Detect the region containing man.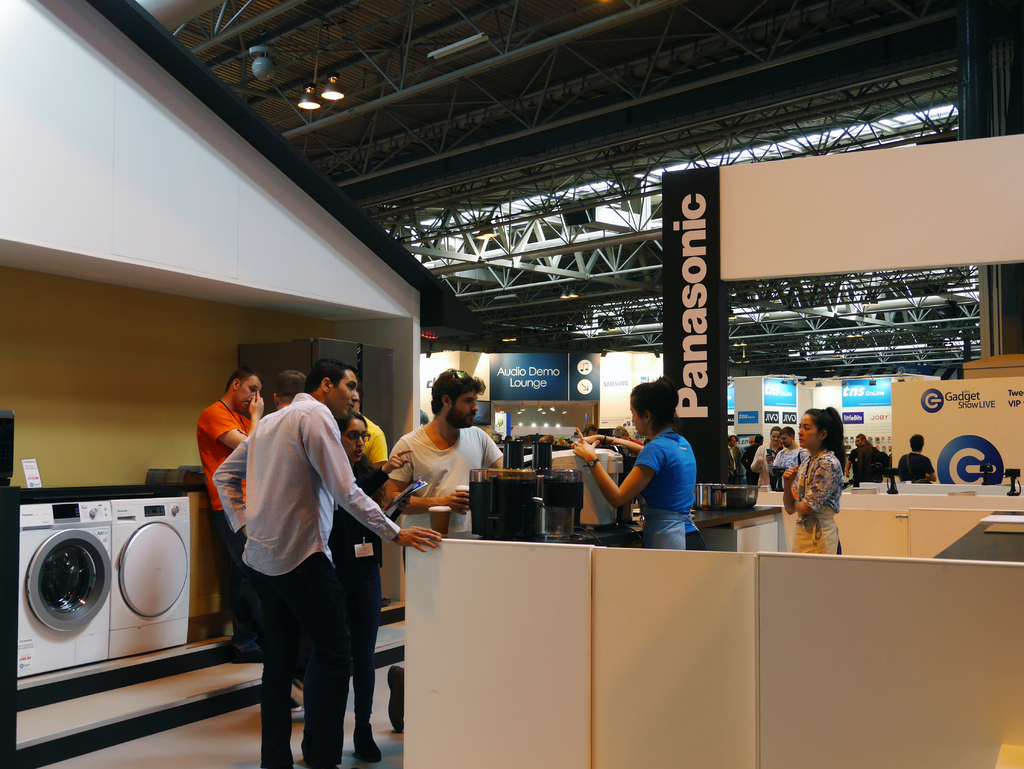
[383, 367, 504, 728].
